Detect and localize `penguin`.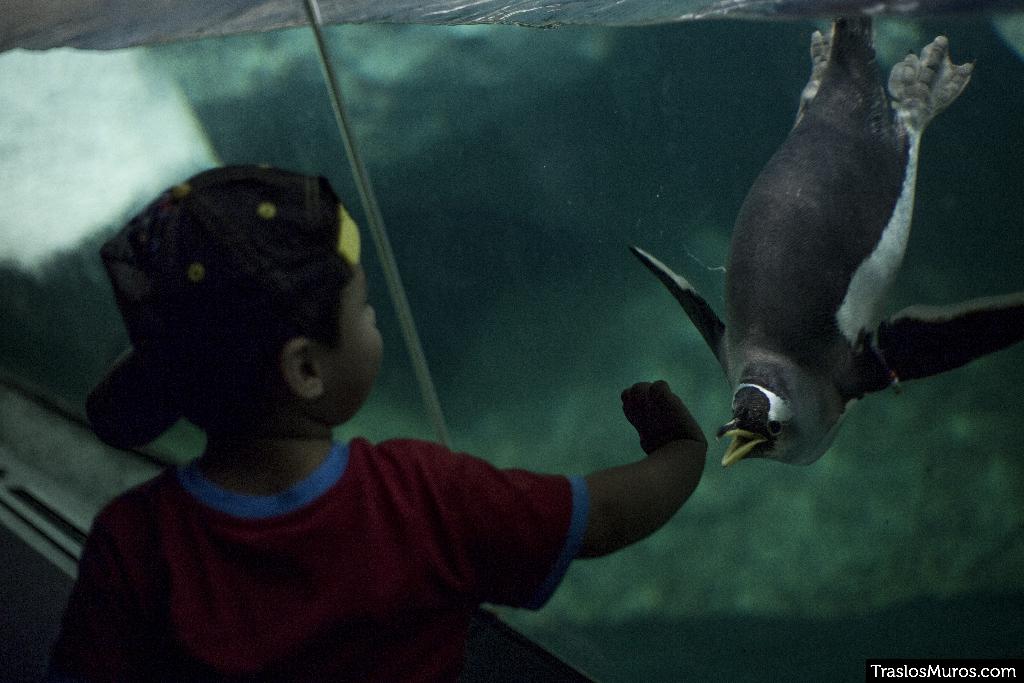
Localized at 647:15:1020:494.
